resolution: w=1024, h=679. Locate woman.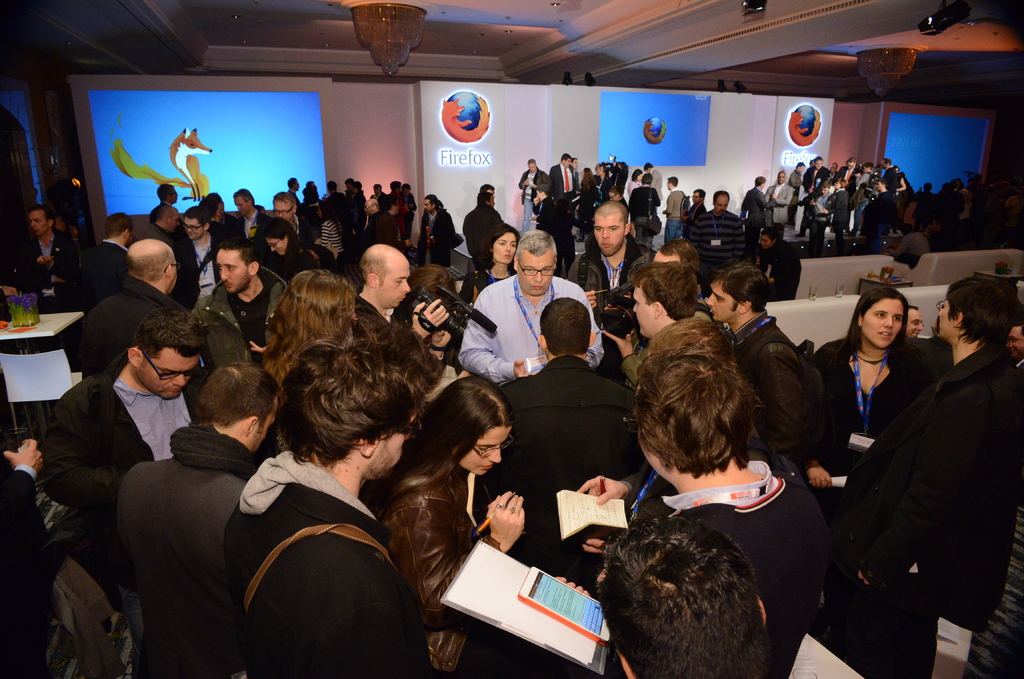
pyautogui.locateOnScreen(839, 274, 945, 515).
